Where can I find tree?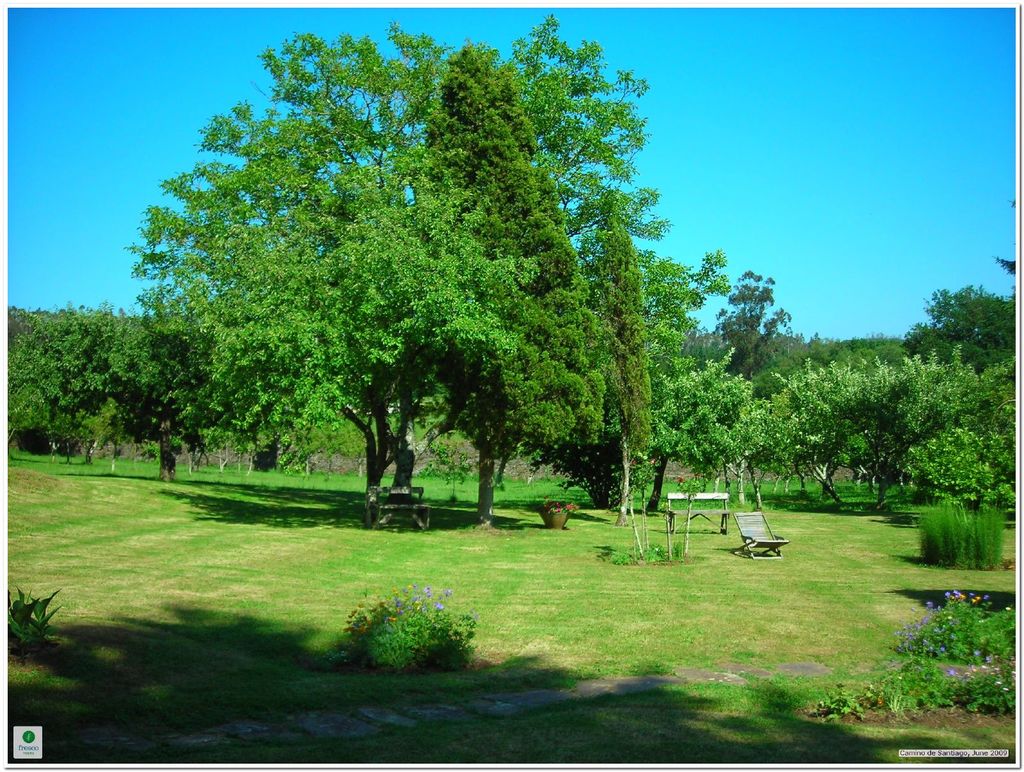
You can find it at locate(140, 20, 732, 517).
